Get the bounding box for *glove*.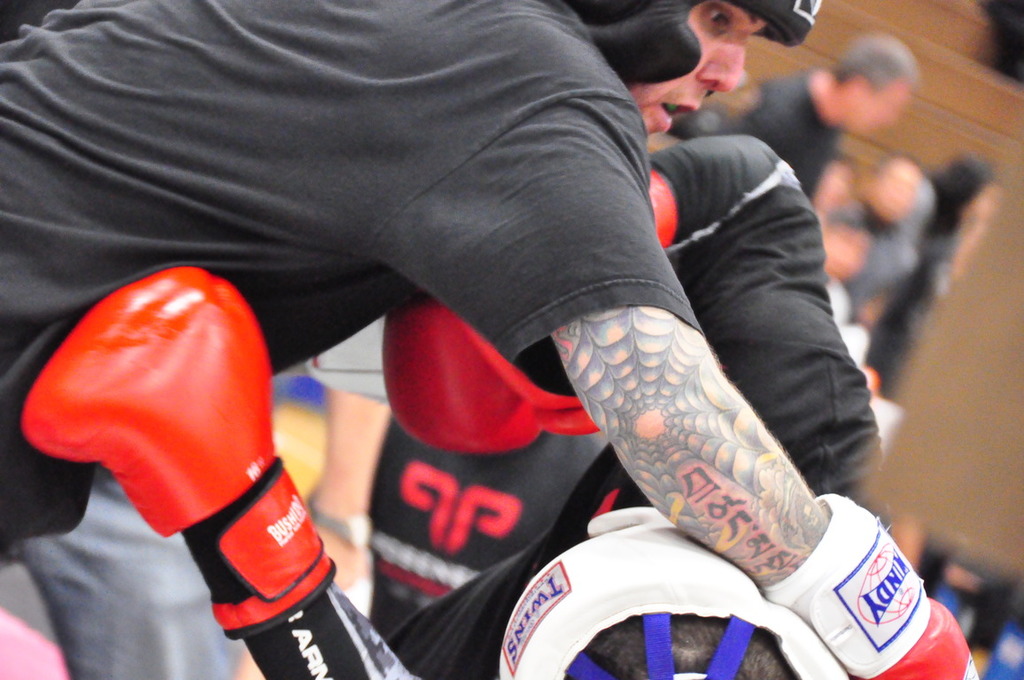
(375,294,599,460).
